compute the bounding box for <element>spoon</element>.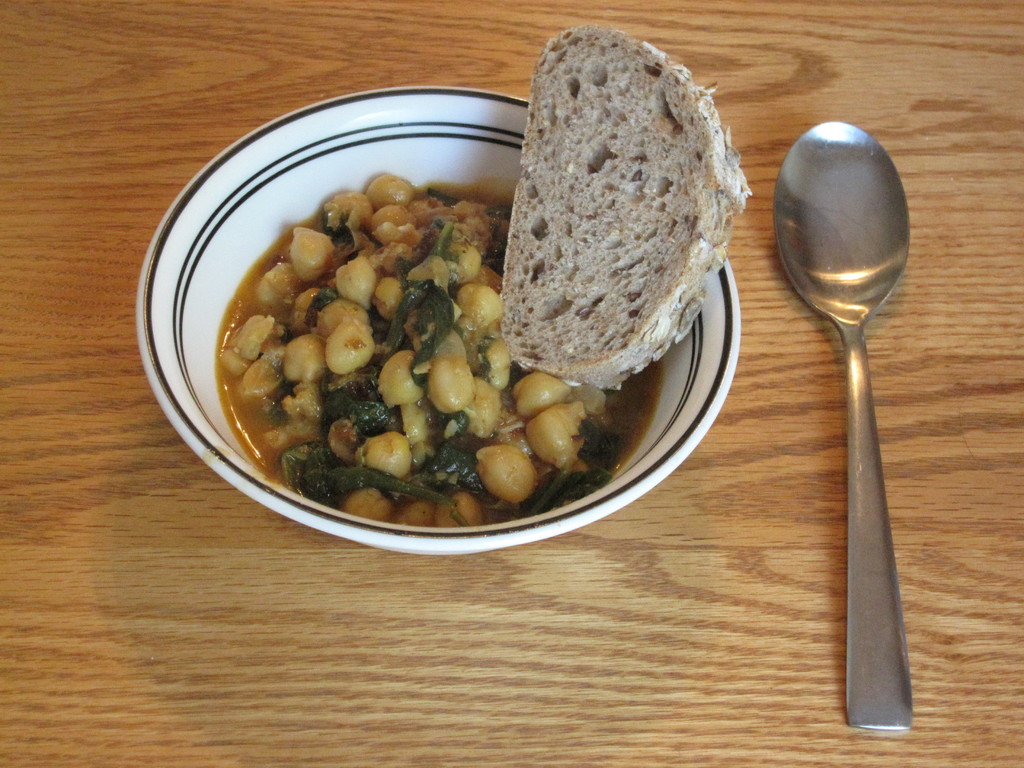
left=771, top=118, right=913, bottom=732.
